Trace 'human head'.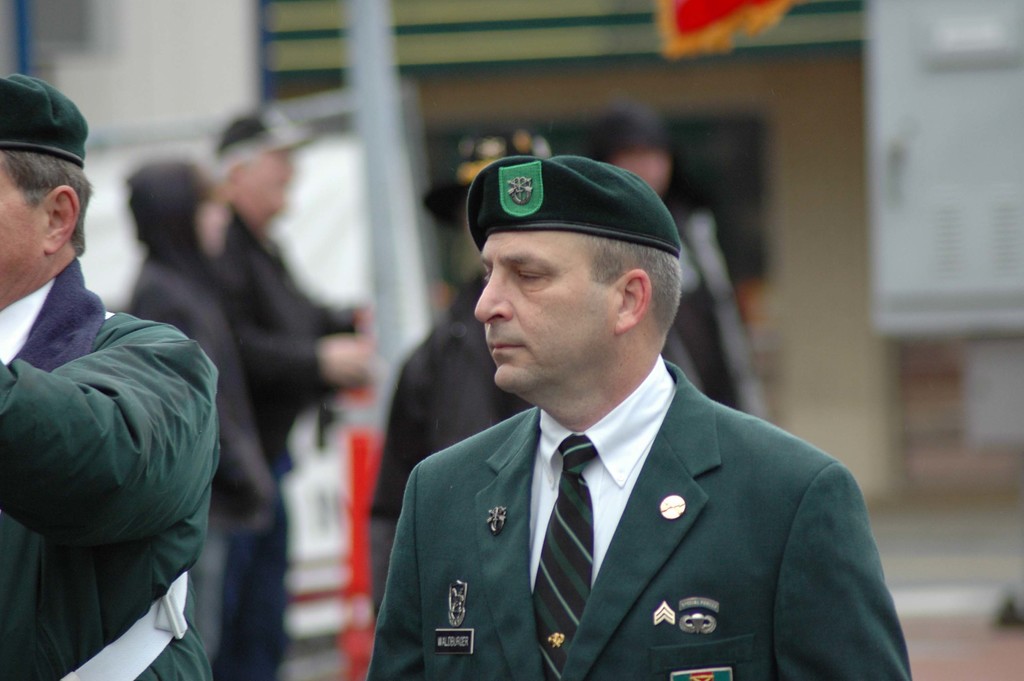
Traced to (x1=120, y1=162, x2=233, y2=264).
